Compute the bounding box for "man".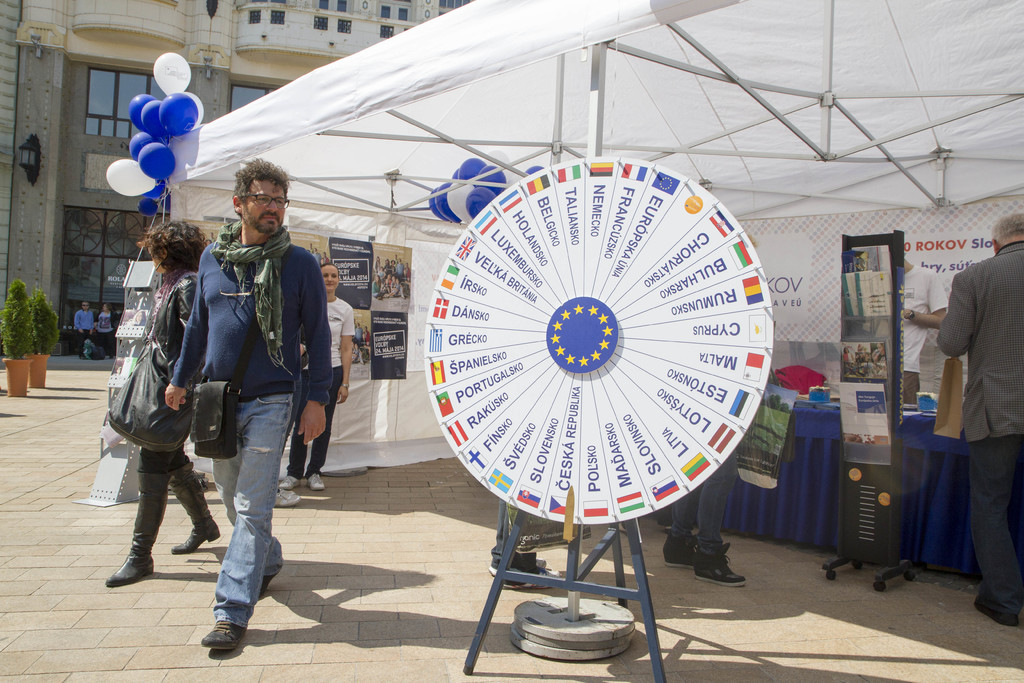
x1=404, y1=260, x2=411, y2=283.
